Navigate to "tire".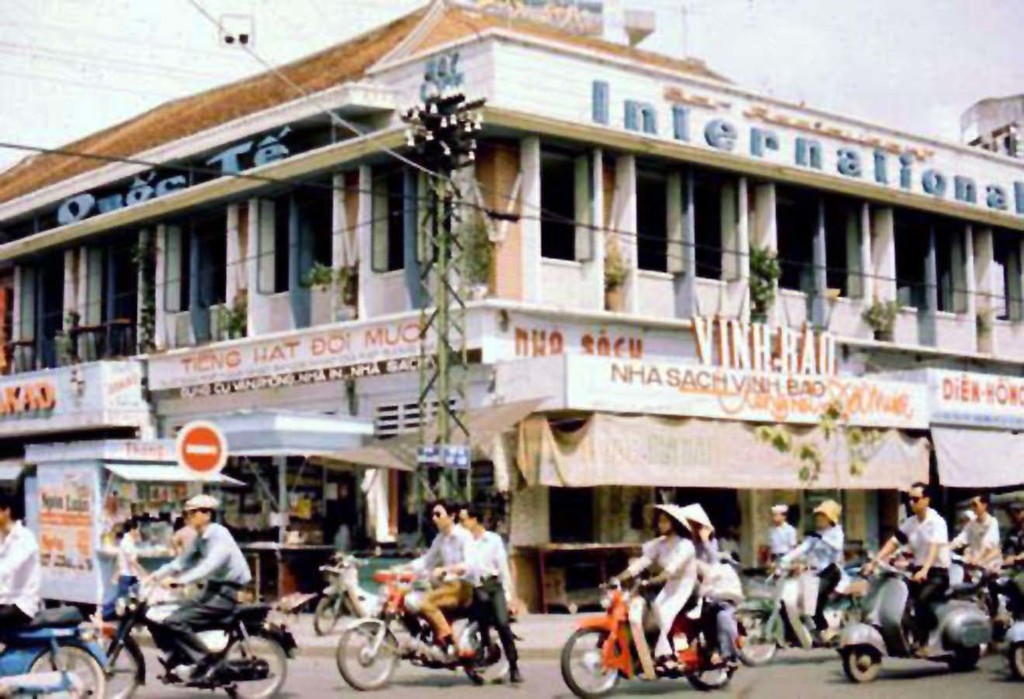
Navigation target: detection(1010, 642, 1023, 675).
